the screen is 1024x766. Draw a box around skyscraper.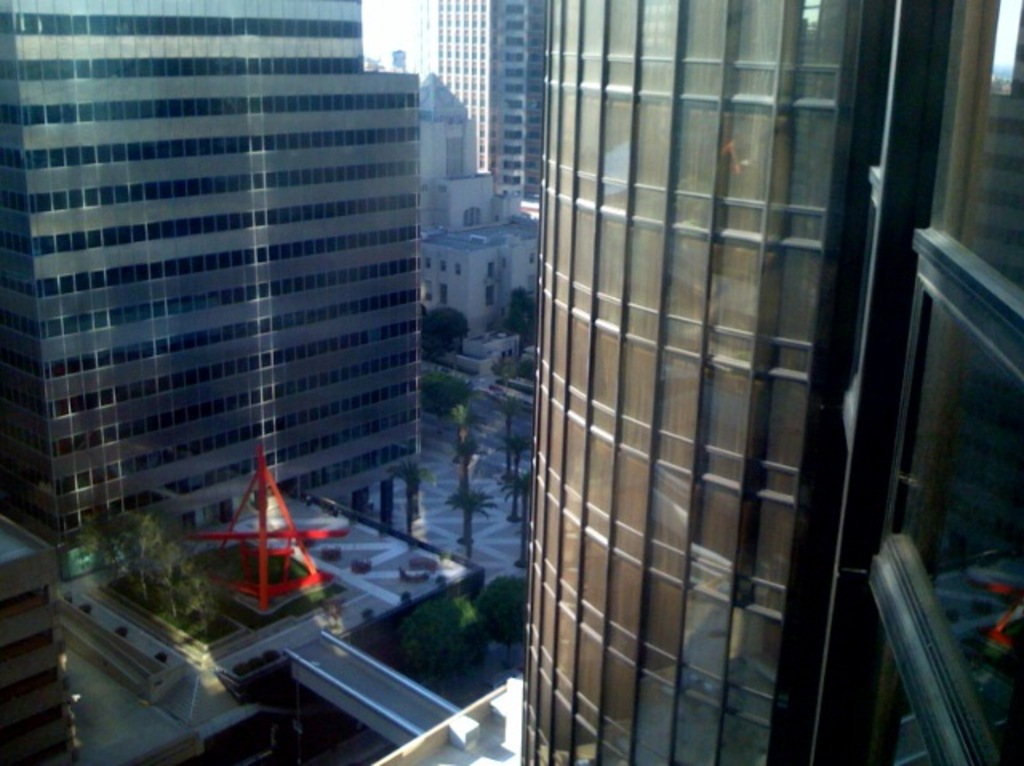
<bbox>442, 0, 544, 206</bbox>.
